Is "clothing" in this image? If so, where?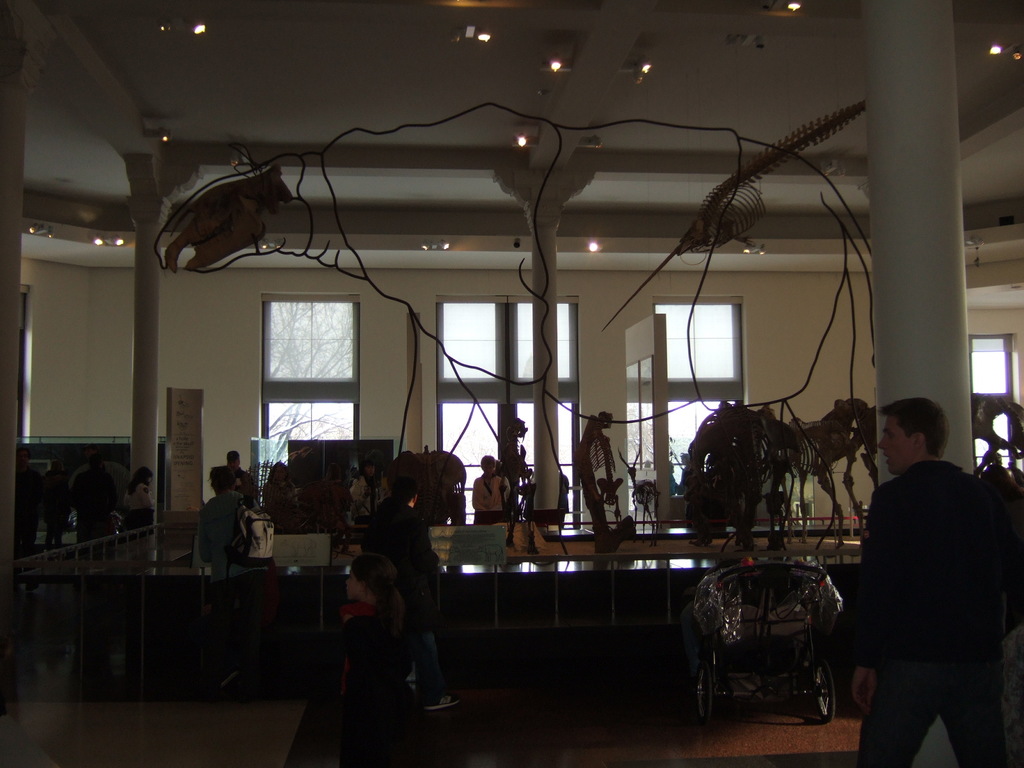
Yes, at 198, 489, 260, 582.
